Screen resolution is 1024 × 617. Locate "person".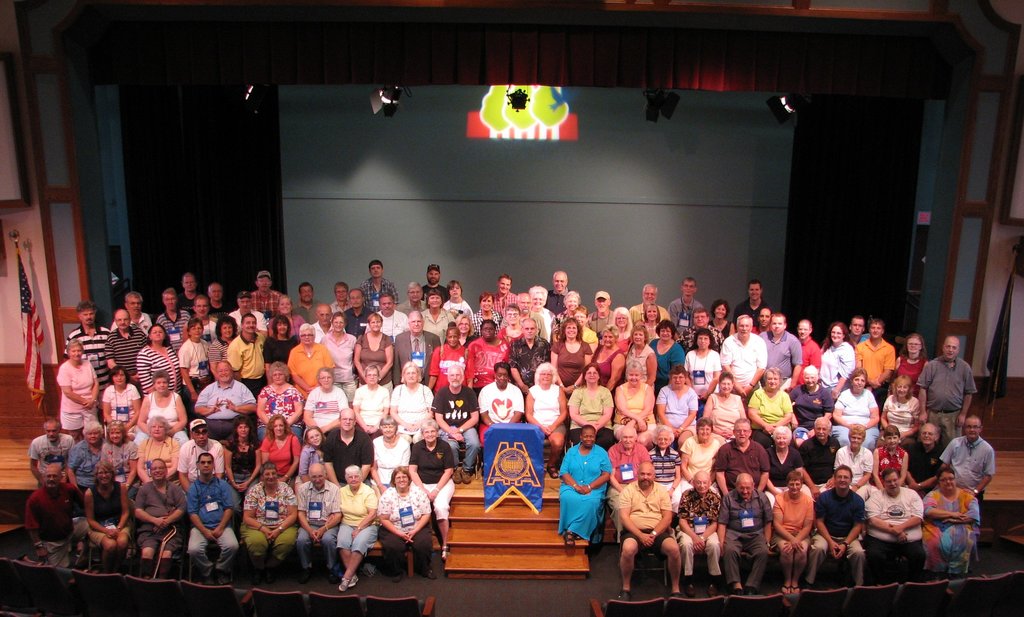
bbox=(31, 420, 74, 486).
